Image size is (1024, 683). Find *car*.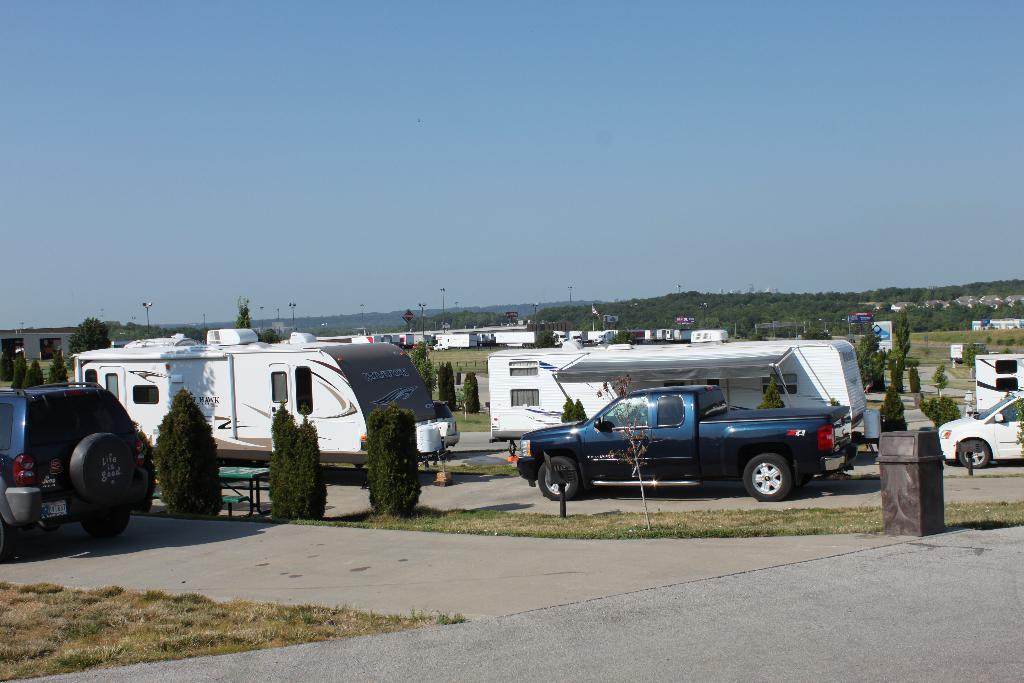
detection(937, 391, 1023, 467).
